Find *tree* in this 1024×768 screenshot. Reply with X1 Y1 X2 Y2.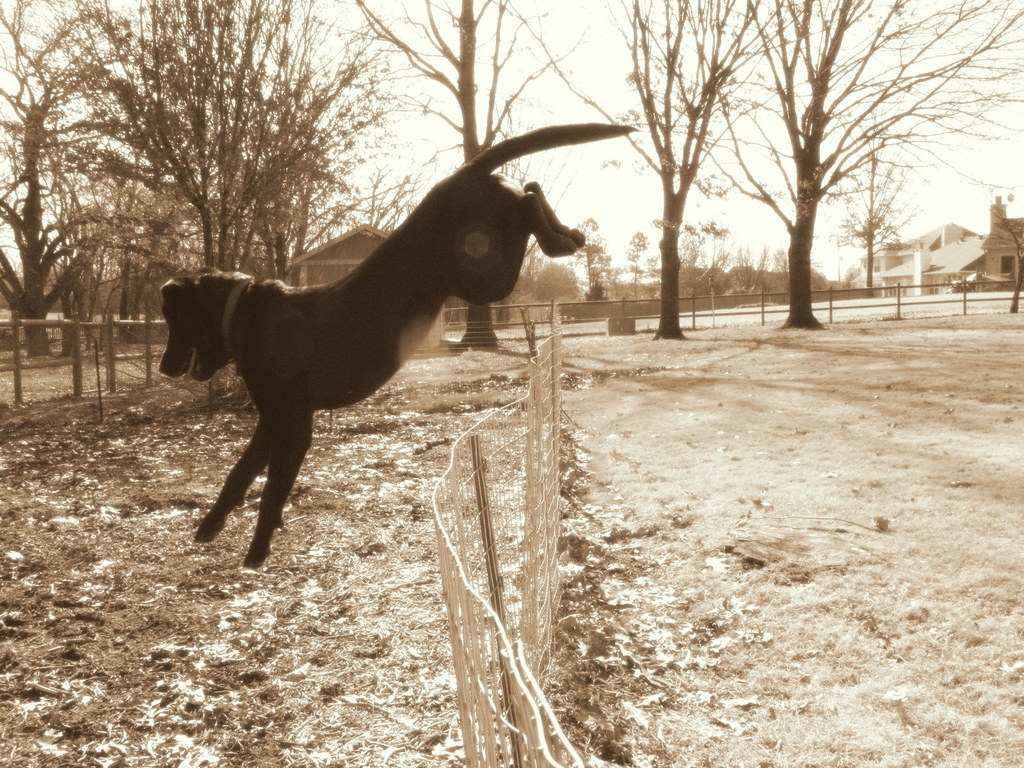
682 0 1023 358.
